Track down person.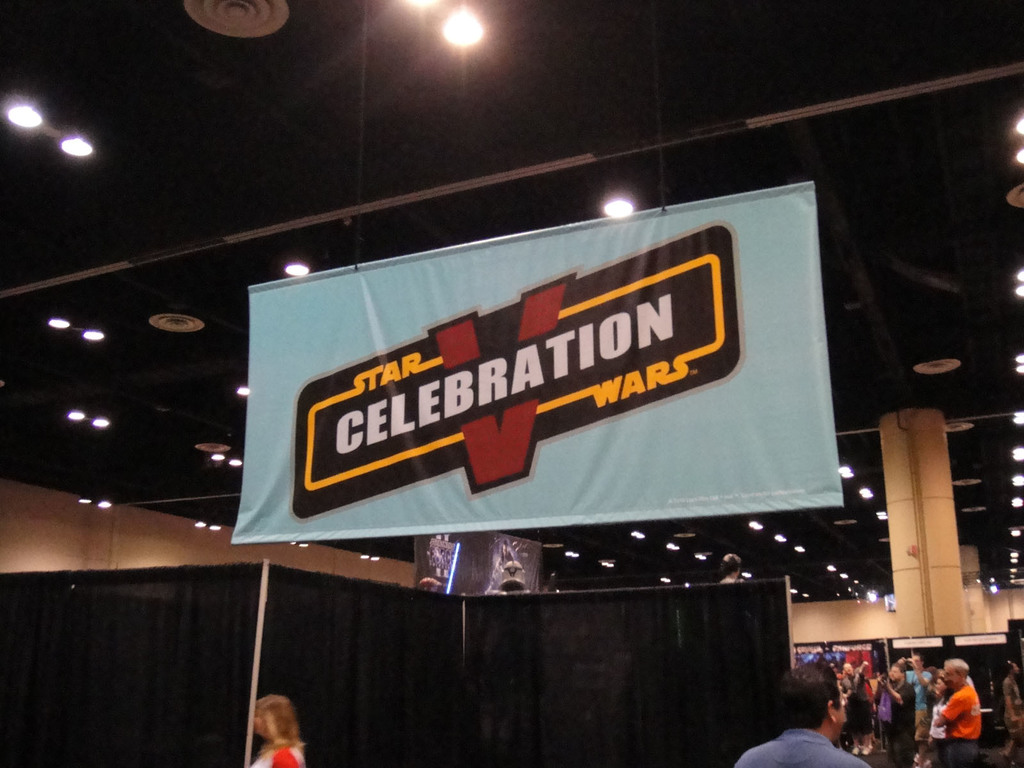
Tracked to 731/658/870/767.
